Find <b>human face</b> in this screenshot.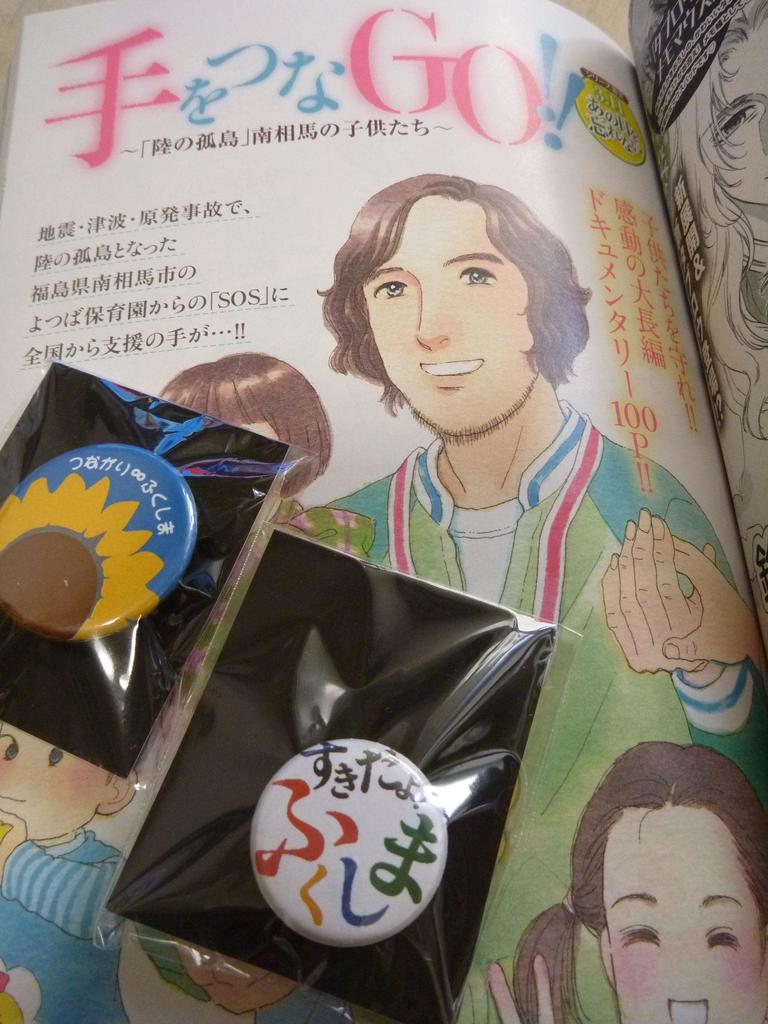
The bounding box for <b>human face</b> is 0:722:109:844.
